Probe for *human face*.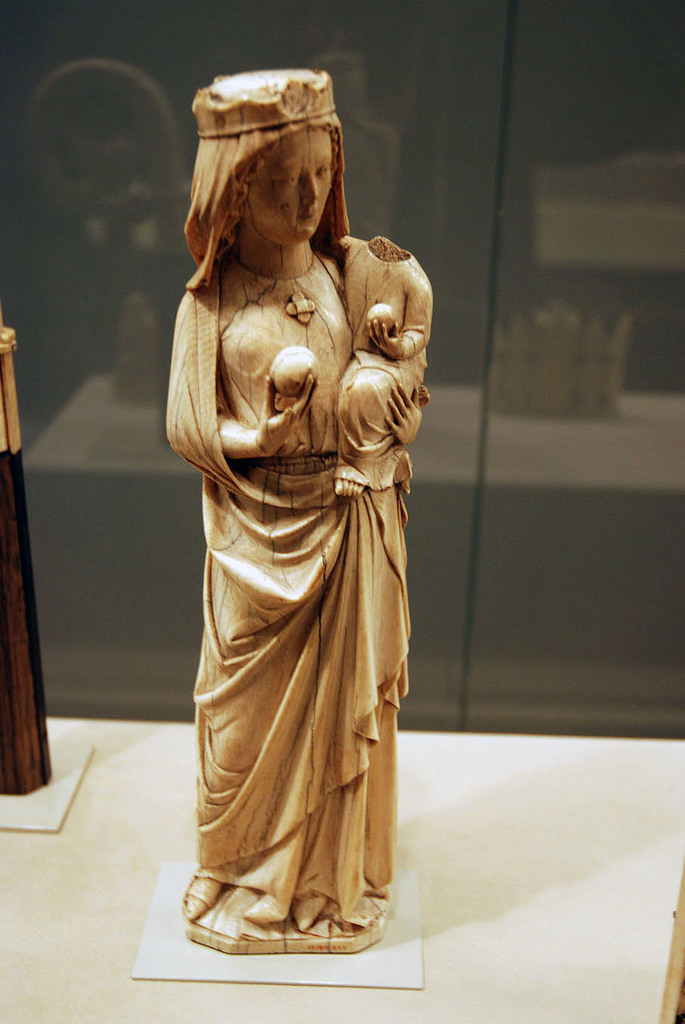
Probe result: region(257, 124, 336, 250).
